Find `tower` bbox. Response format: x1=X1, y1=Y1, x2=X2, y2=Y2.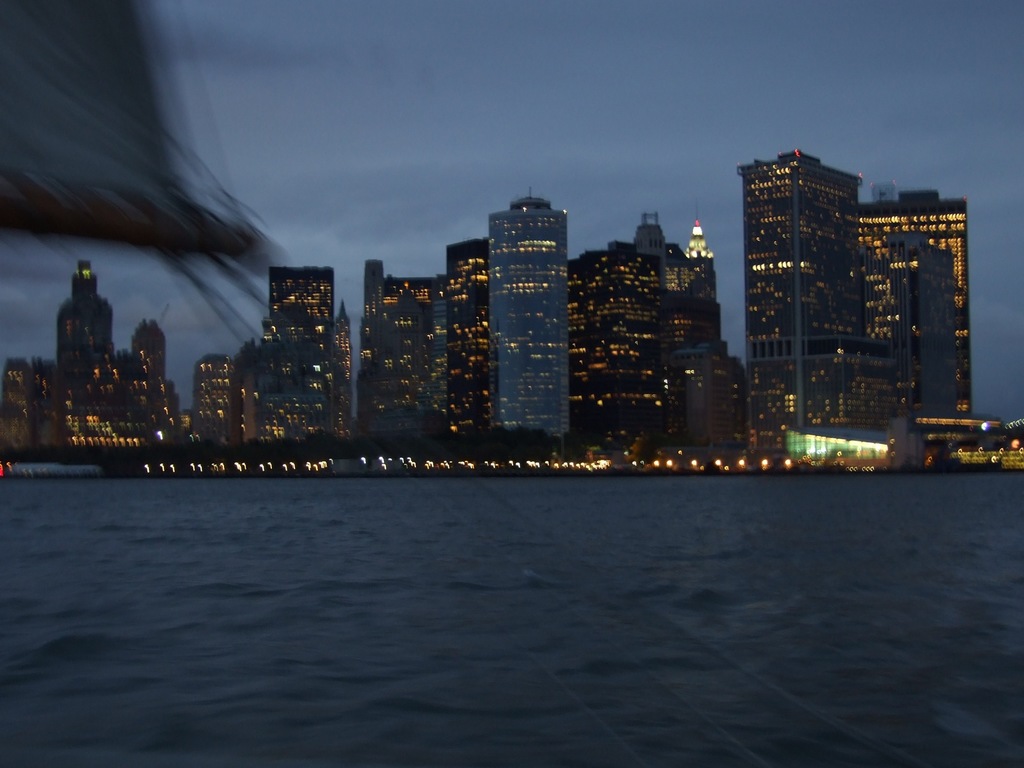
x1=356, y1=252, x2=448, y2=458.
